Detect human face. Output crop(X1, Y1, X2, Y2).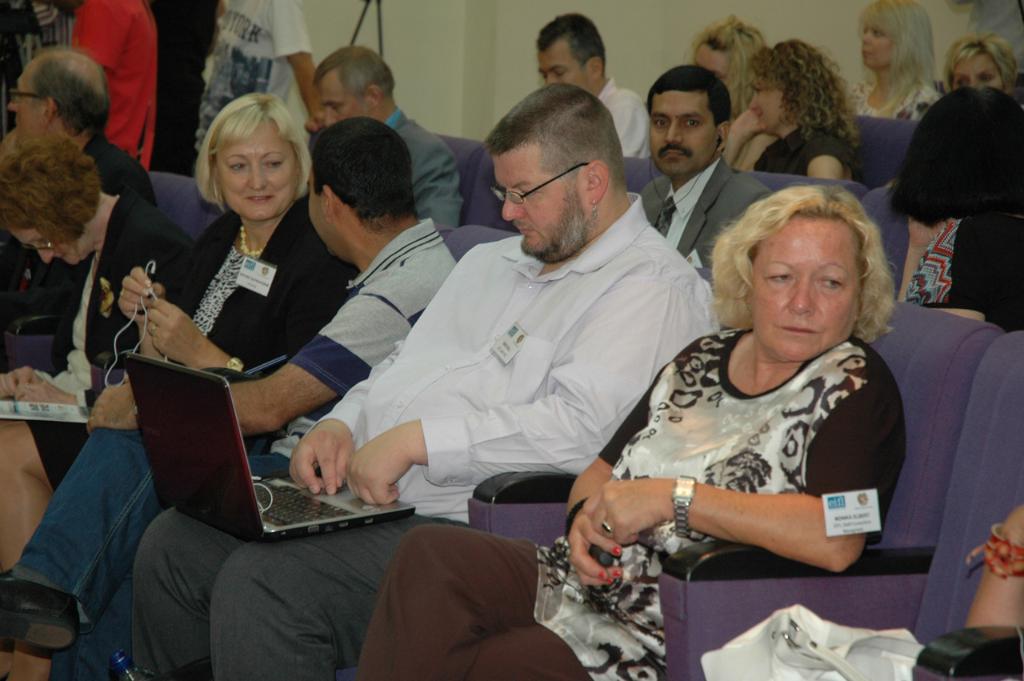
crop(317, 74, 365, 123).
